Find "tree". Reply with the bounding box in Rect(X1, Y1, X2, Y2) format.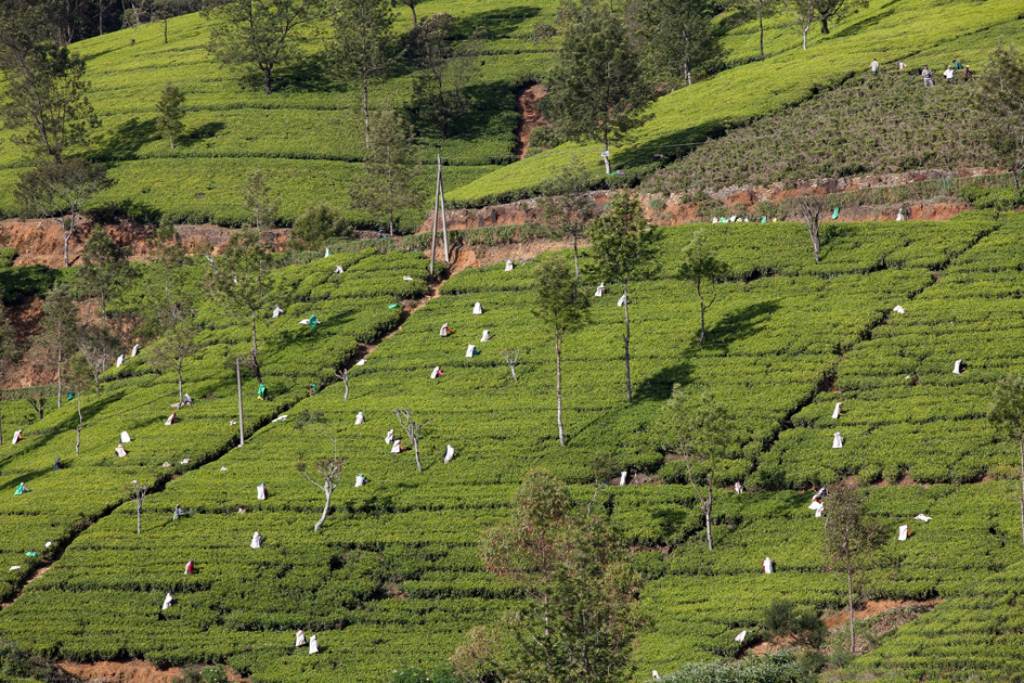
Rect(215, 223, 289, 350).
